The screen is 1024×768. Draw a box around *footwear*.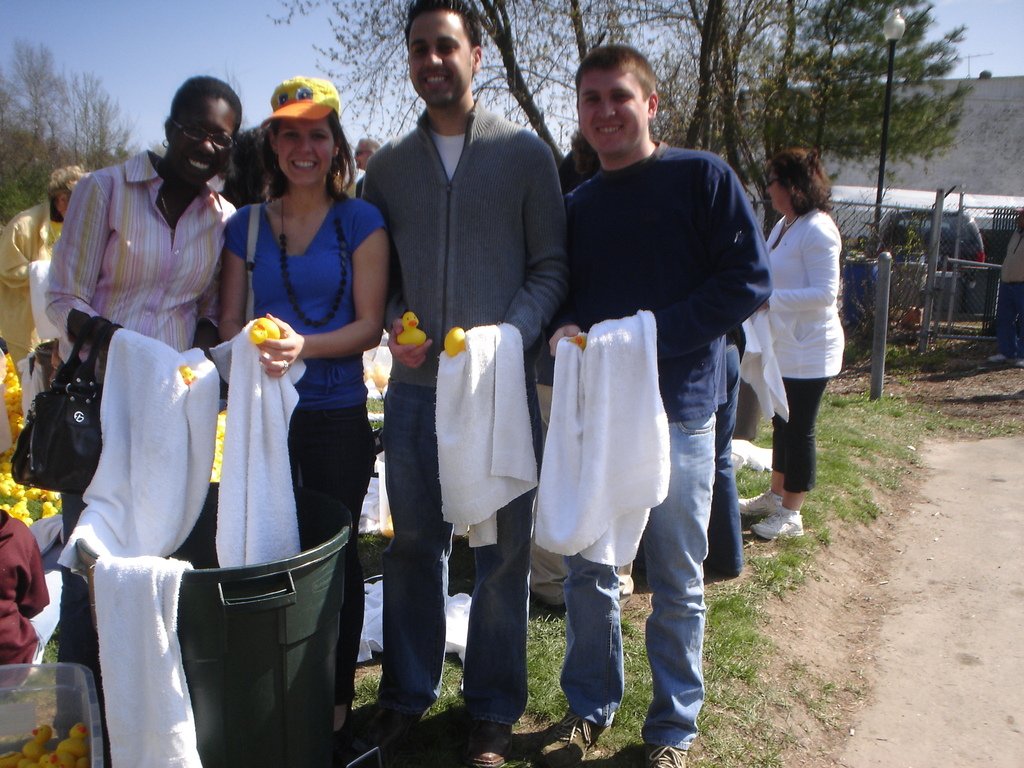
{"x1": 458, "y1": 719, "x2": 516, "y2": 767}.
